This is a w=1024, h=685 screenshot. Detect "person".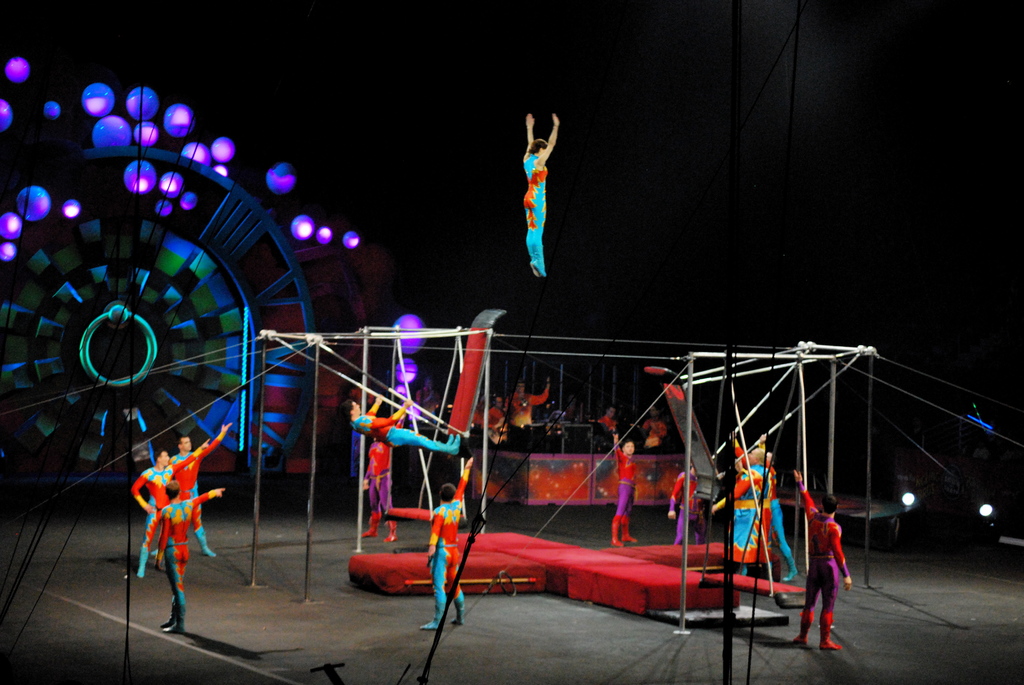
box=[420, 456, 477, 632].
